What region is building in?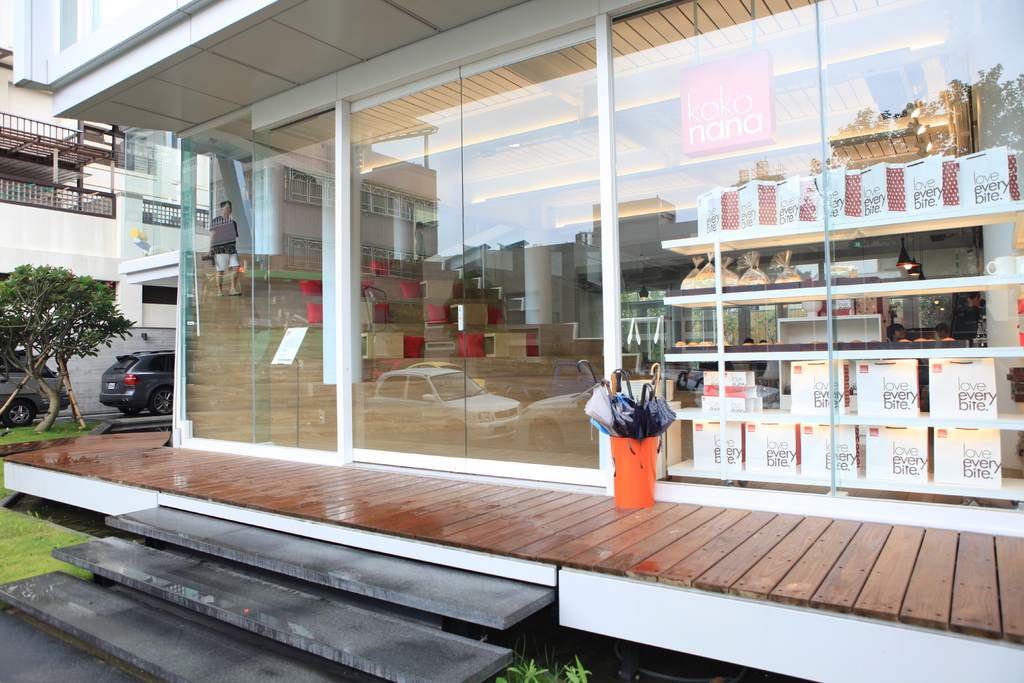
box=[15, 0, 1023, 541].
